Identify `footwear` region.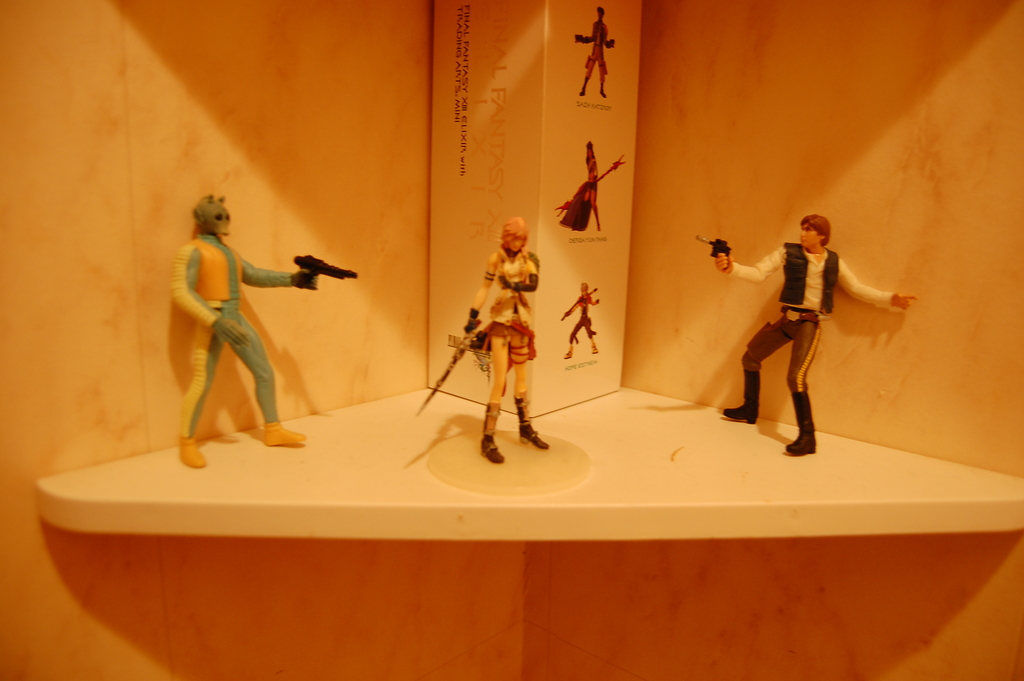
Region: select_region(723, 380, 759, 426).
